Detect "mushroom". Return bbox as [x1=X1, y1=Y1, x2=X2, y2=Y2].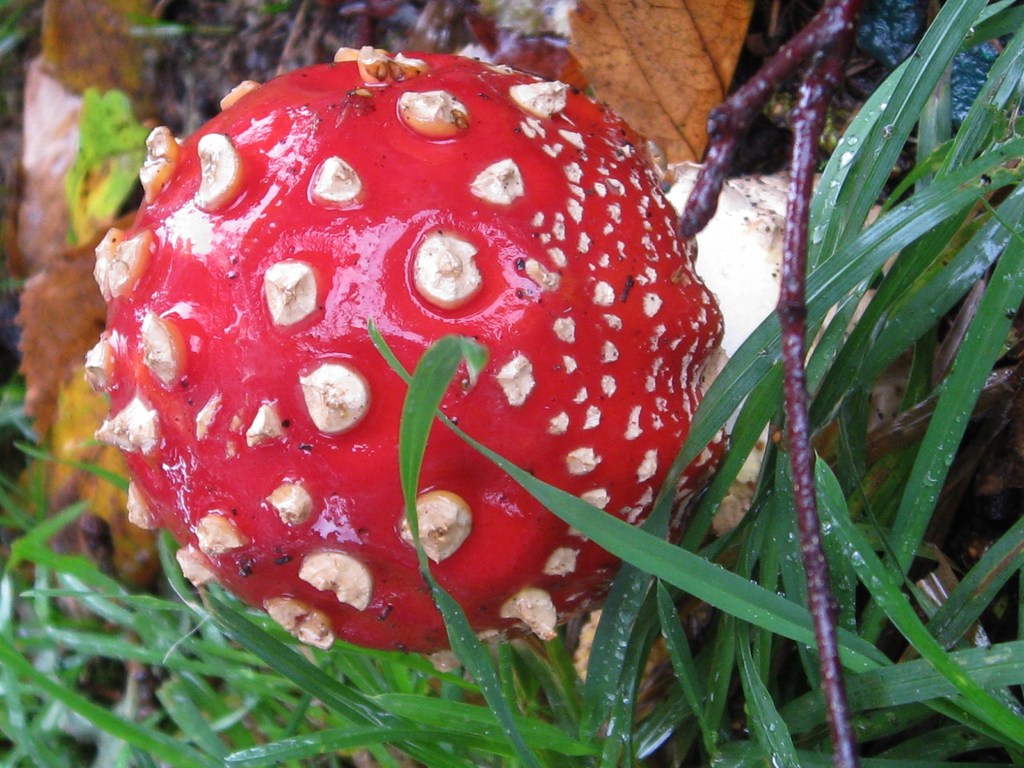
[x1=97, y1=51, x2=889, y2=660].
